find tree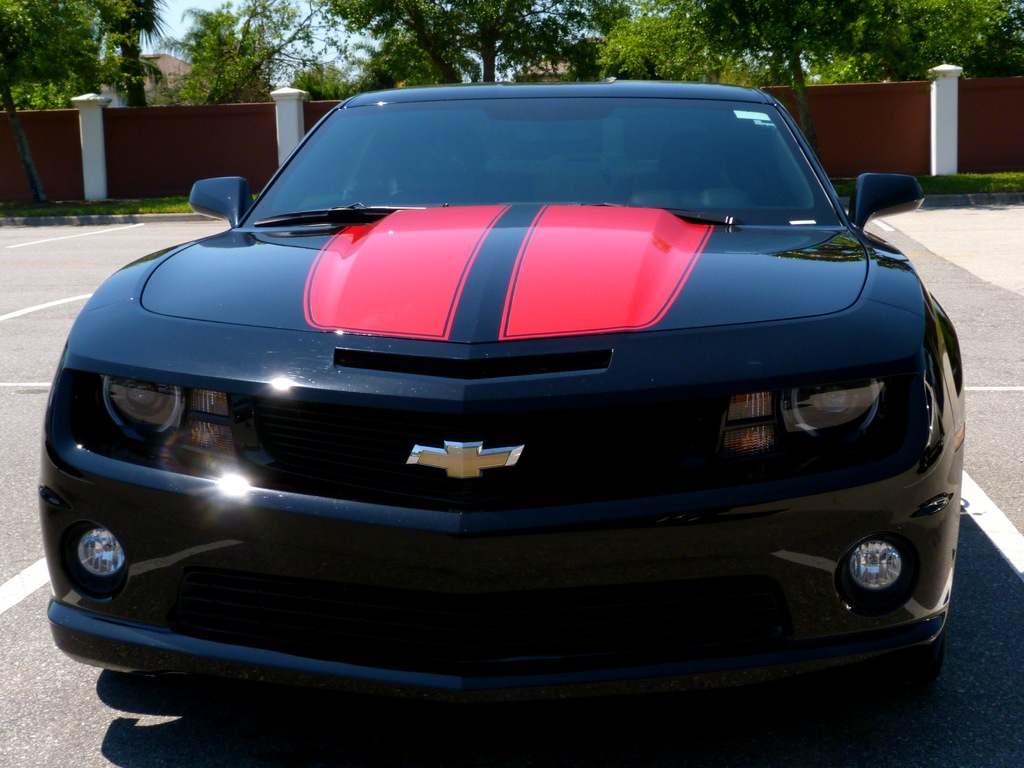
pyautogui.locateOnScreen(361, 24, 486, 83)
